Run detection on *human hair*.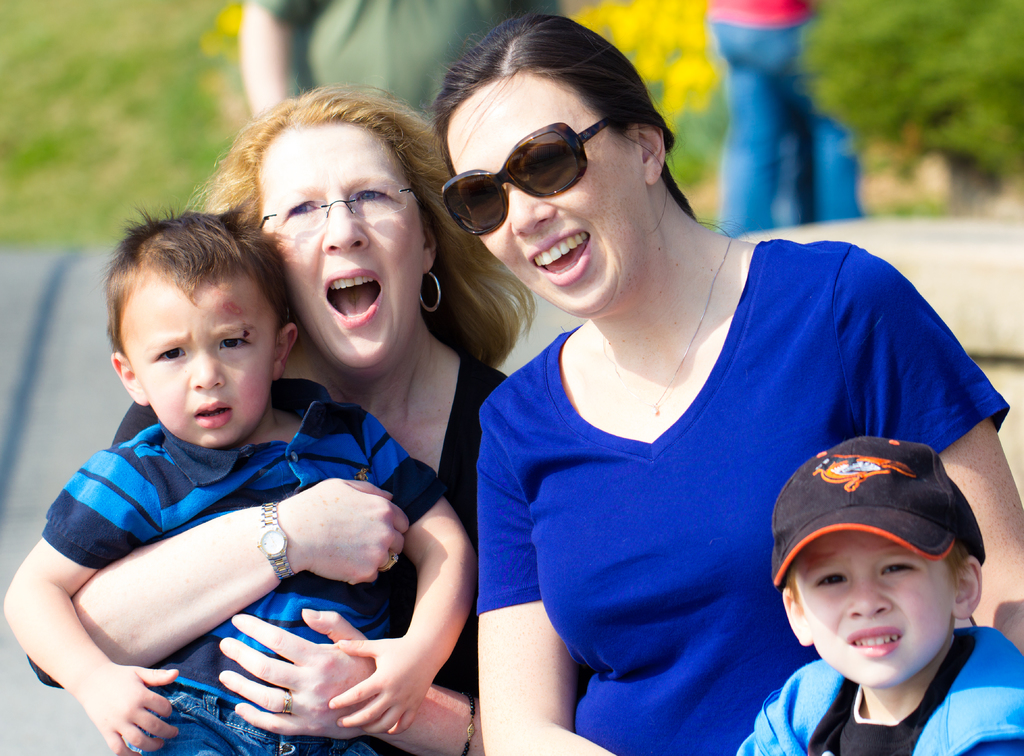
Result: {"left": 945, "top": 541, "right": 971, "bottom": 597}.
